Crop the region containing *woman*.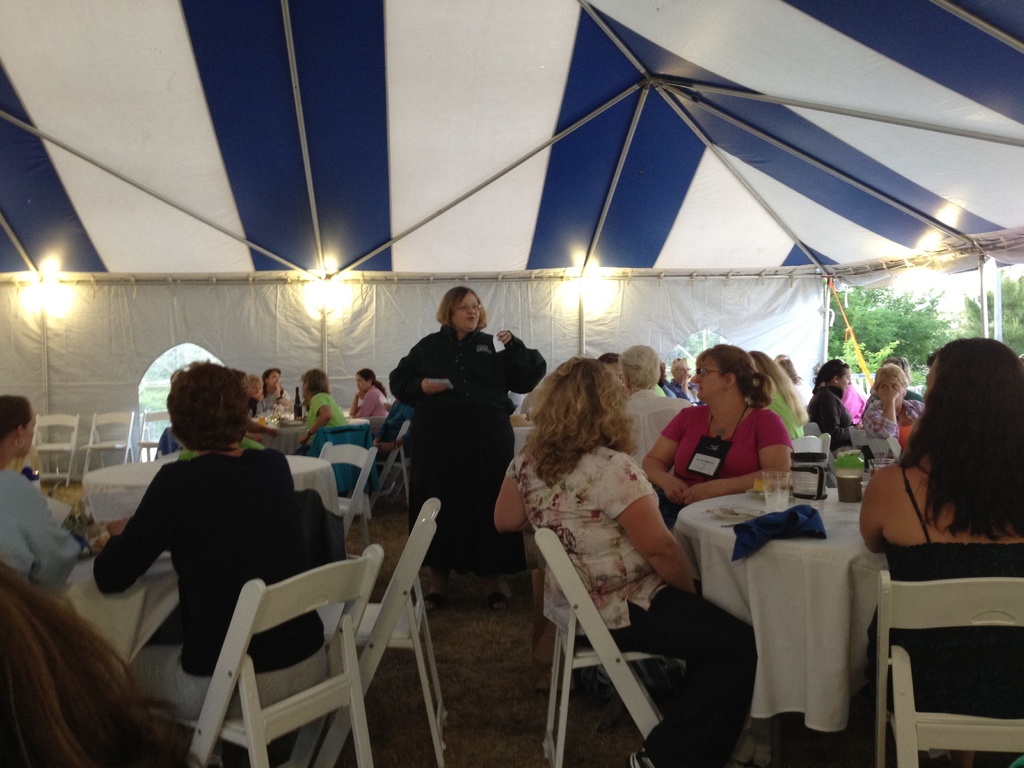
Crop region: left=298, top=366, right=348, bottom=452.
